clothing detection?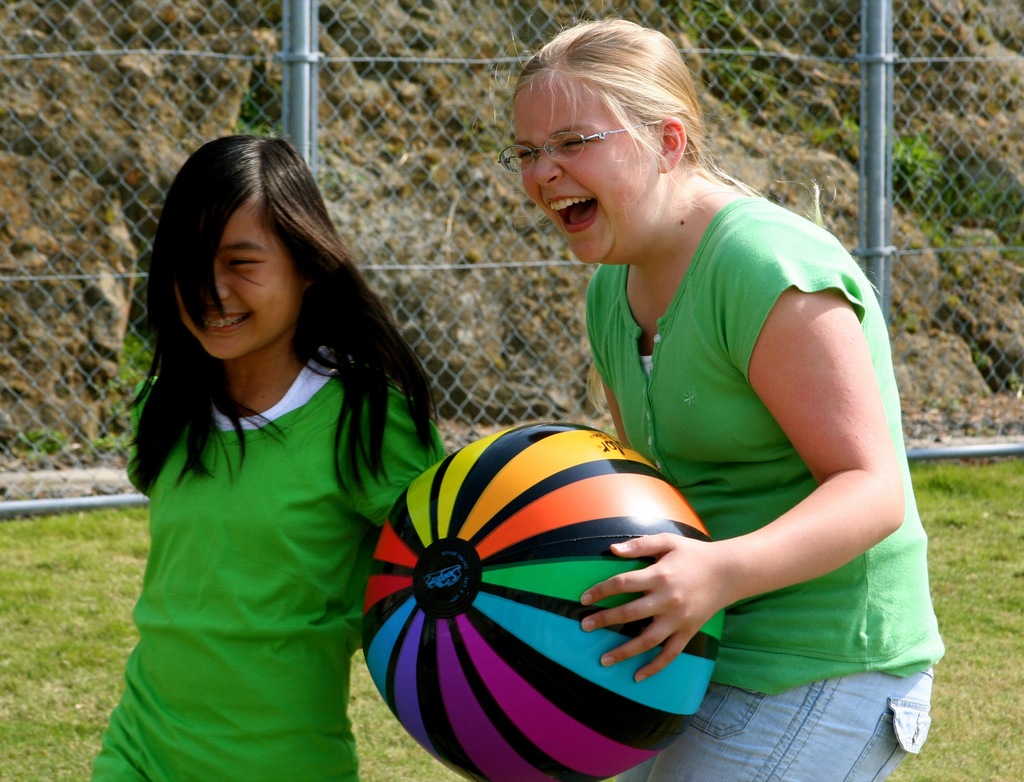
bbox(577, 197, 951, 781)
